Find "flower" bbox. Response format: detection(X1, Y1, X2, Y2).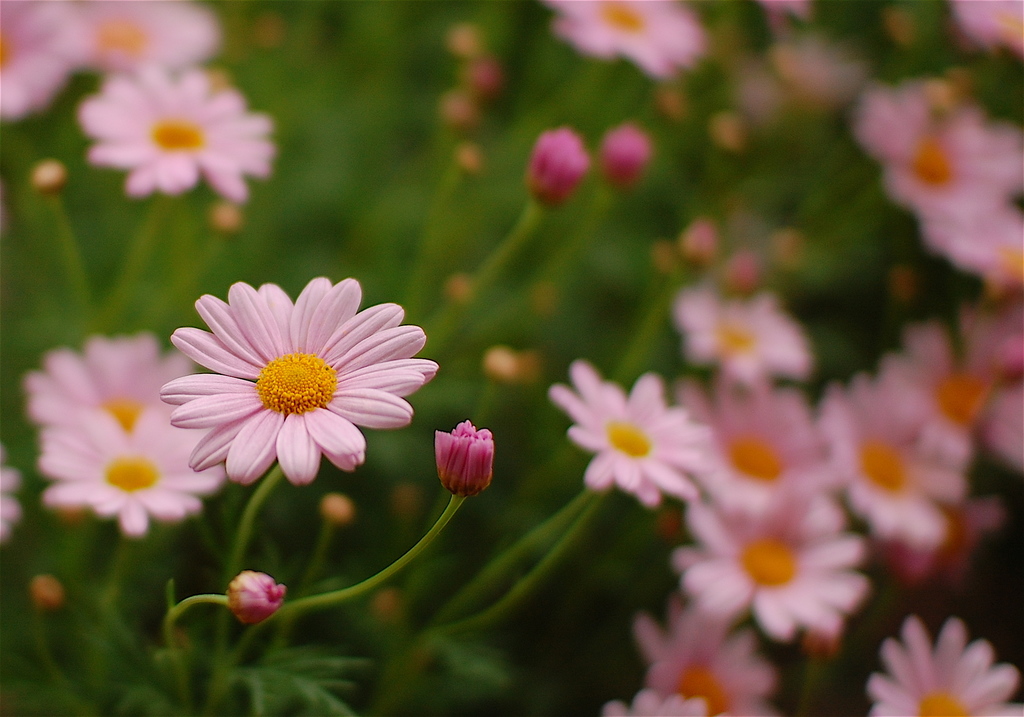
detection(539, 0, 700, 79).
